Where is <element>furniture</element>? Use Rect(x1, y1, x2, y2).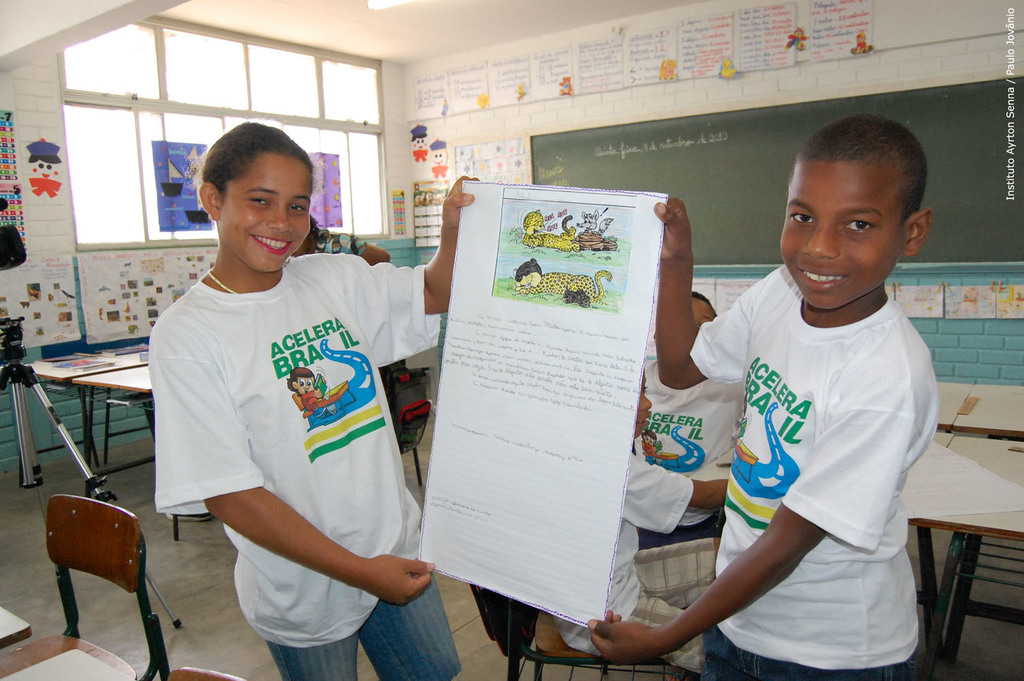
Rect(172, 669, 246, 680).
